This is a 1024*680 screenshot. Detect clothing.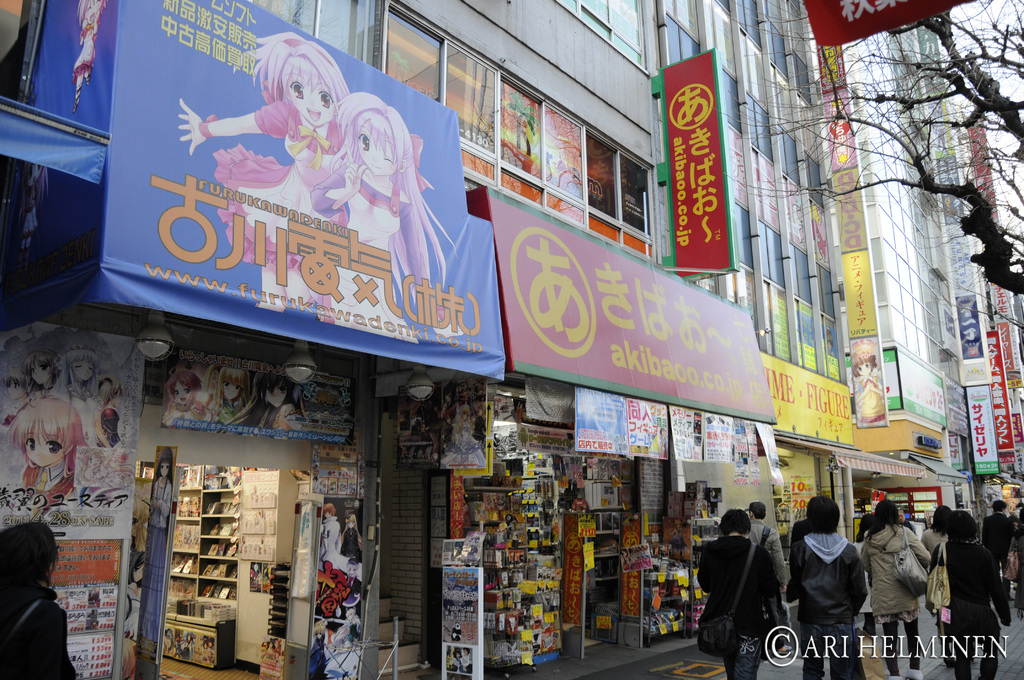
rect(0, 579, 82, 679).
